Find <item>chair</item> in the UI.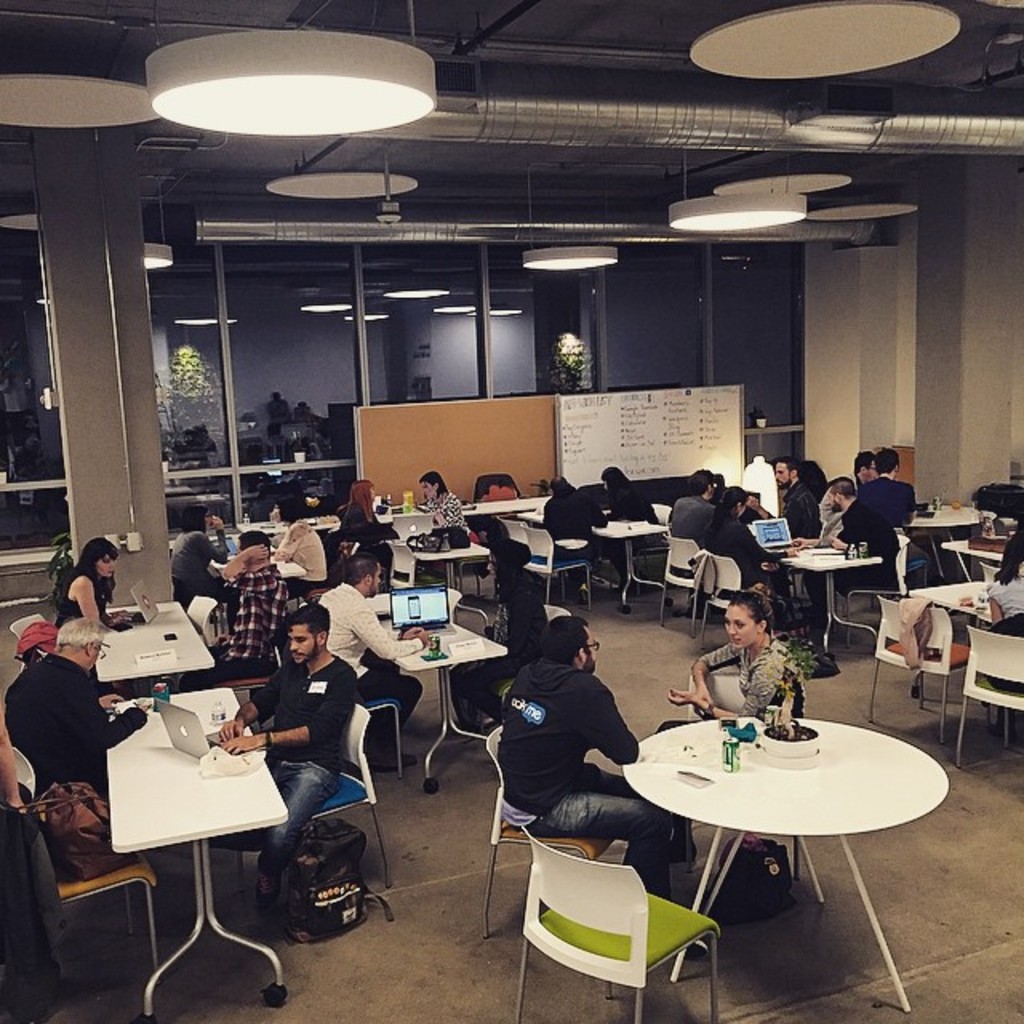
UI element at 958/515/1011/547.
